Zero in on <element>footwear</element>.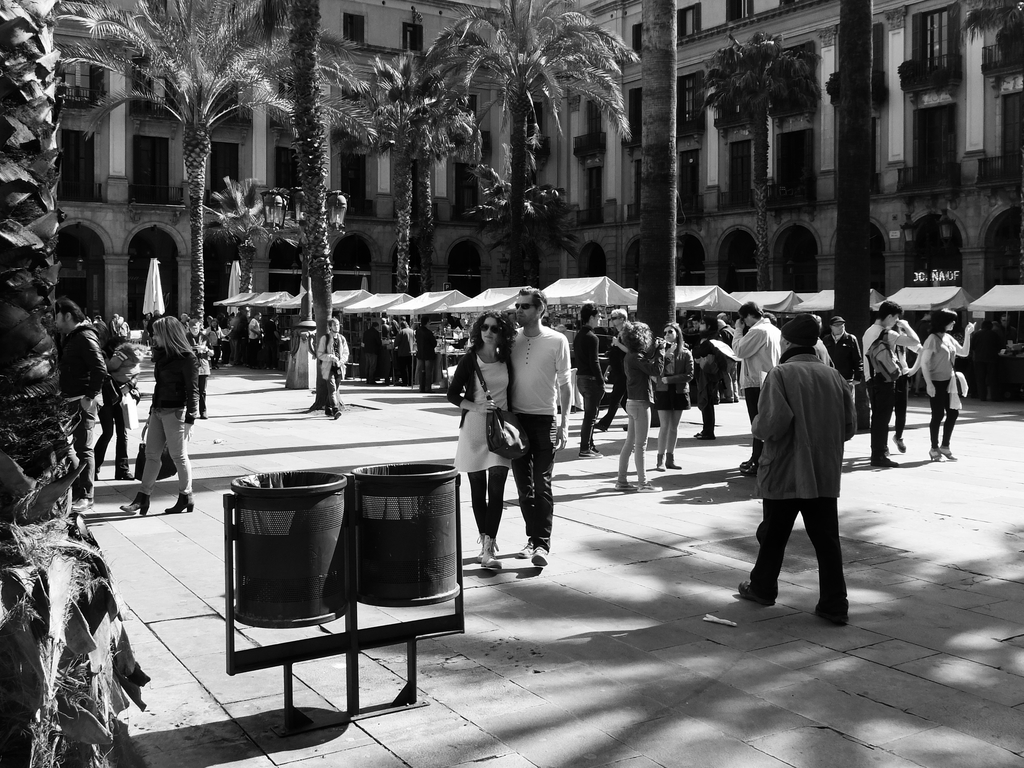
Zeroed in: {"x1": 483, "y1": 534, "x2": 503, "y2": 568}.
